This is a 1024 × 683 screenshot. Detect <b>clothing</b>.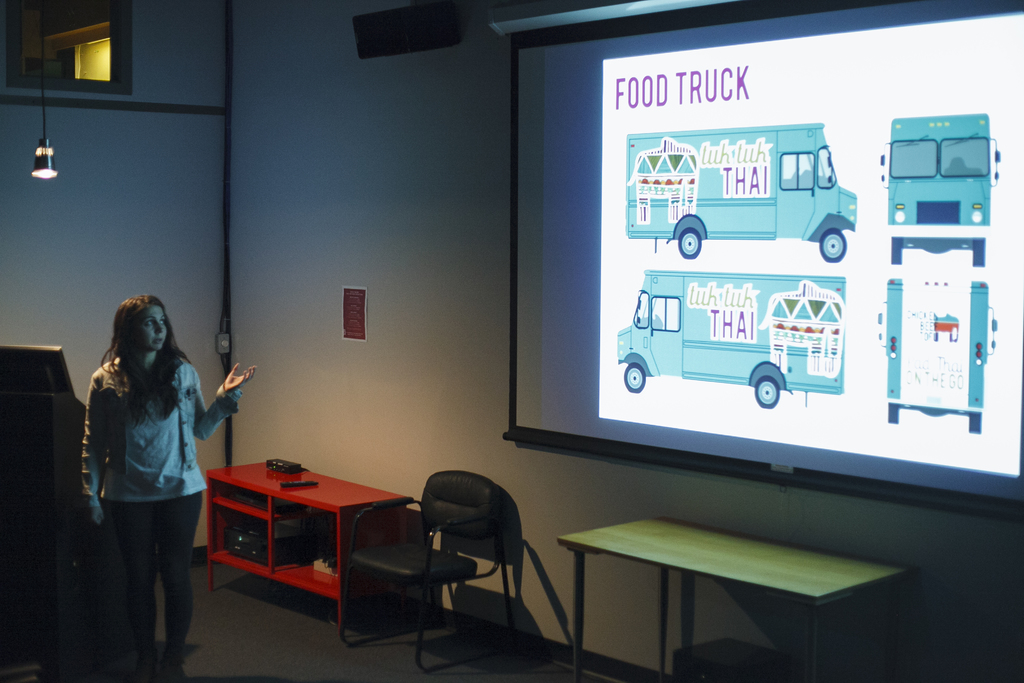
select_region(81, 356, 236, 659).
